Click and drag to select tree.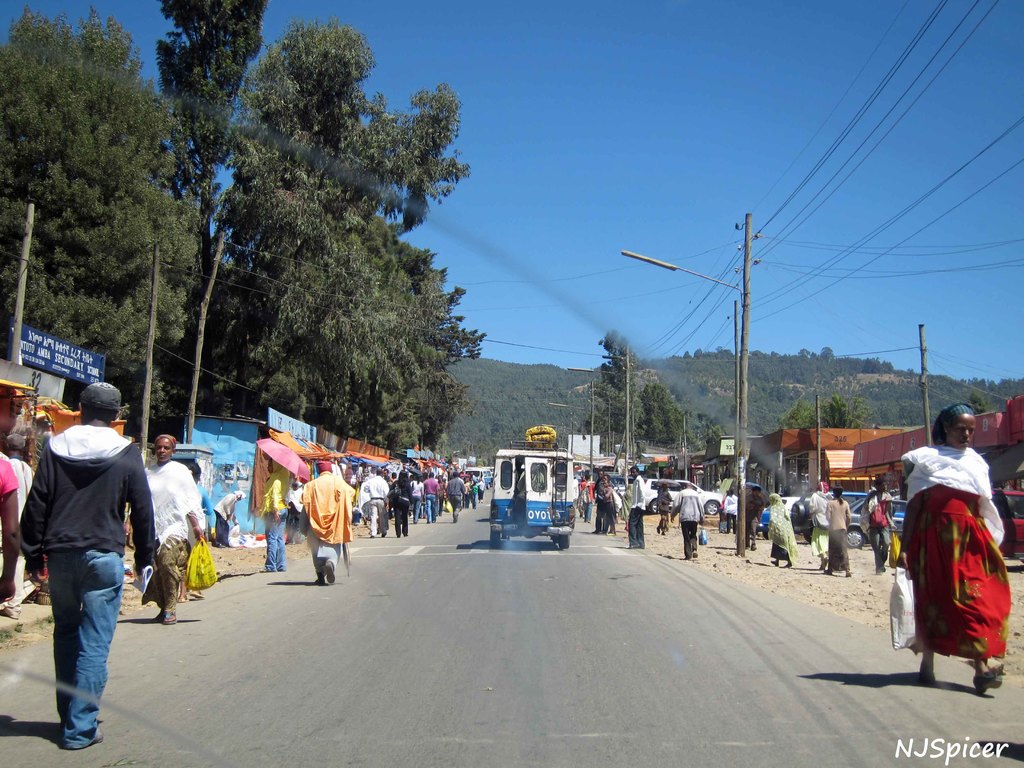
Selection: <bbox>421, 282, 487, 462</bbox>.
